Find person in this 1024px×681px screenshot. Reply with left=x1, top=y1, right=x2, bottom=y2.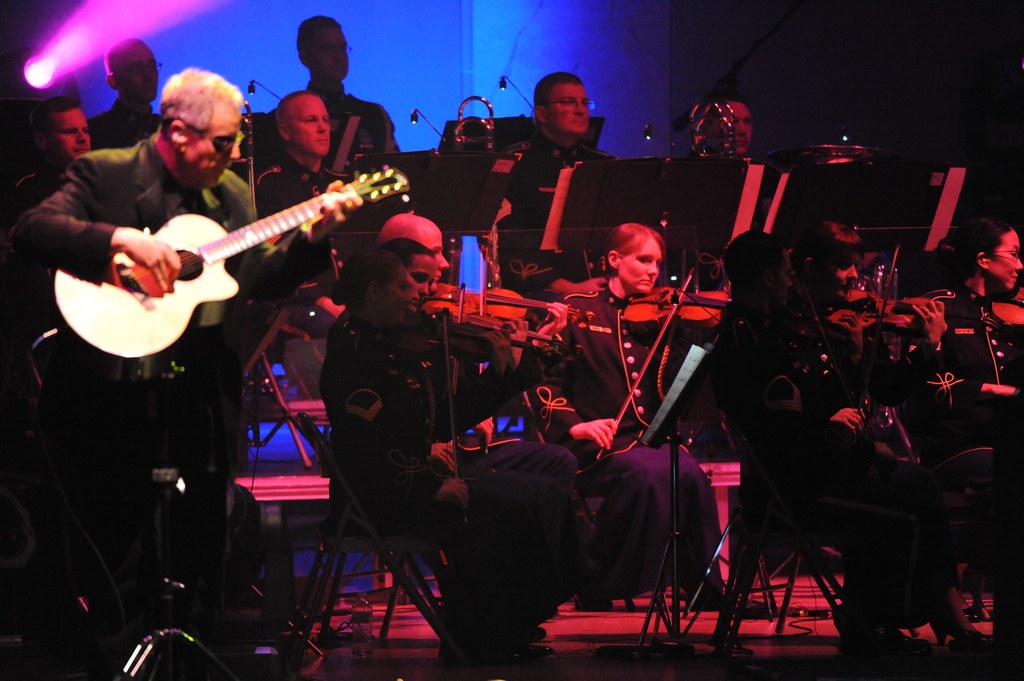
left=0, top=69, right=364, bottom=611.
